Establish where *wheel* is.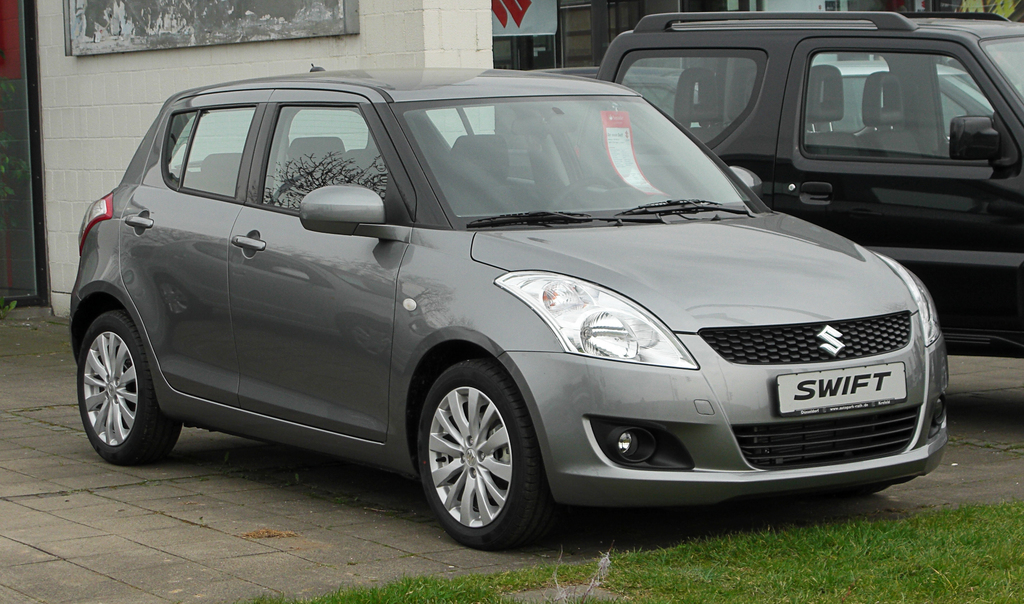
Established at bbox(415, 364, 538, 544).
